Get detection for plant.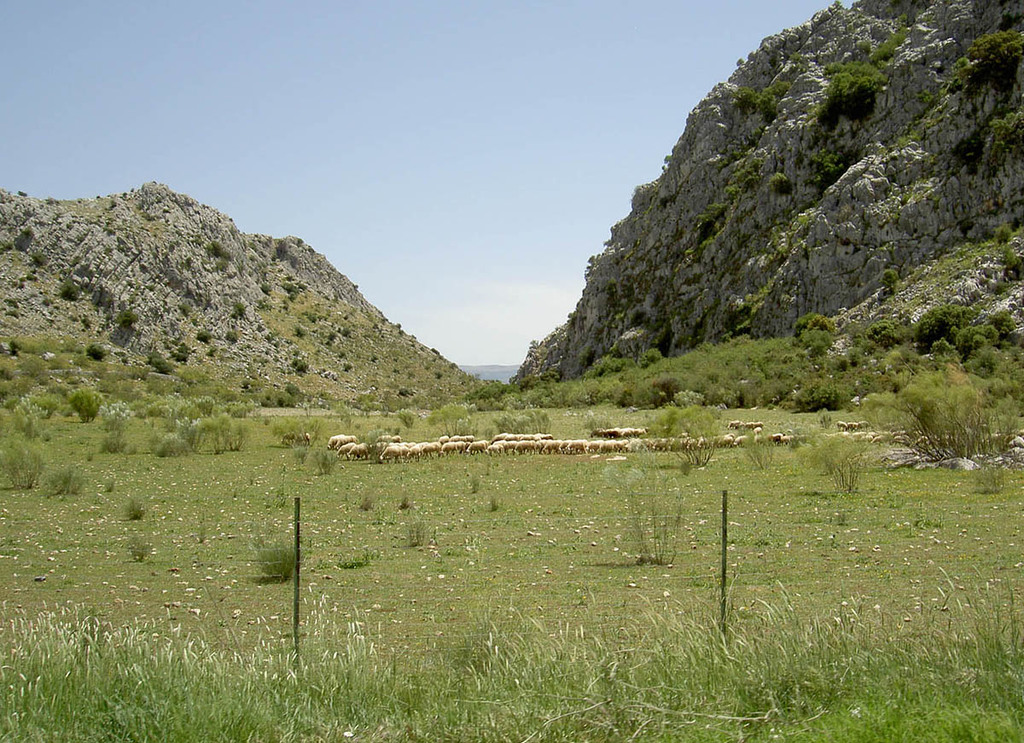
Detection: bbox=(49, 460, 96, 500).
